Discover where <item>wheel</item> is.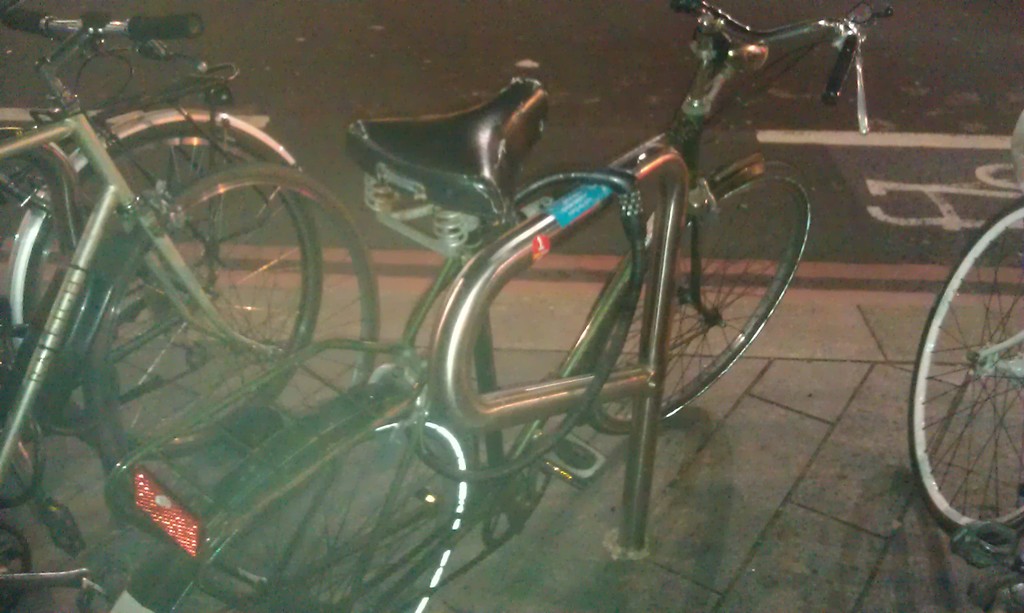
Discovered at left=81, top=161, right=378, bottom=503.
